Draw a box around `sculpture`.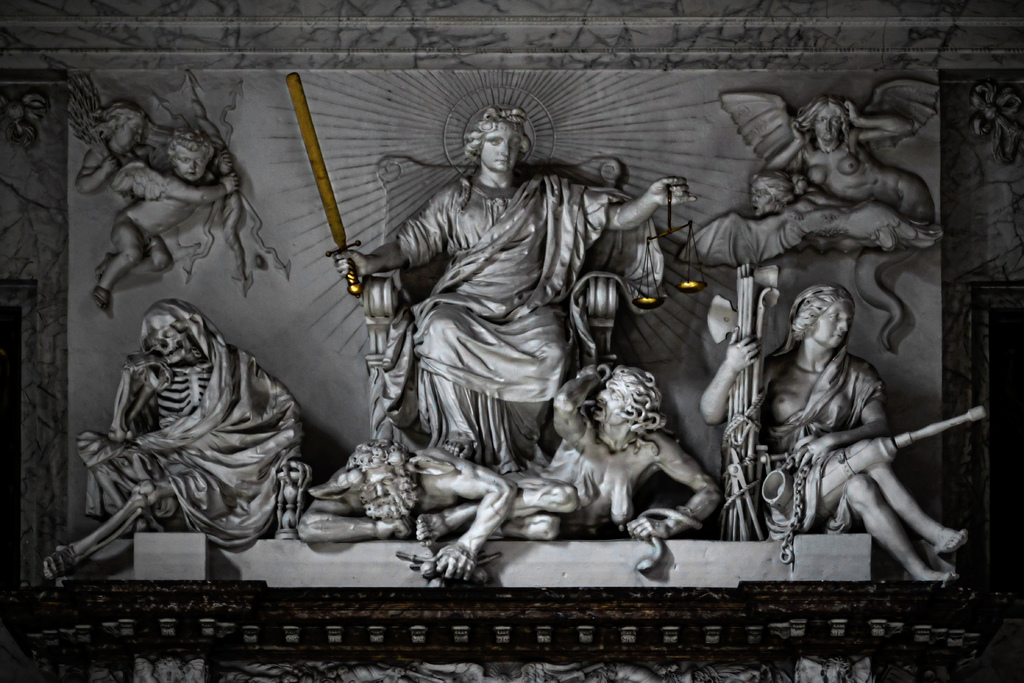
{"x1": 718, "y1": 144, "x2": 940, "y2": 281}.
